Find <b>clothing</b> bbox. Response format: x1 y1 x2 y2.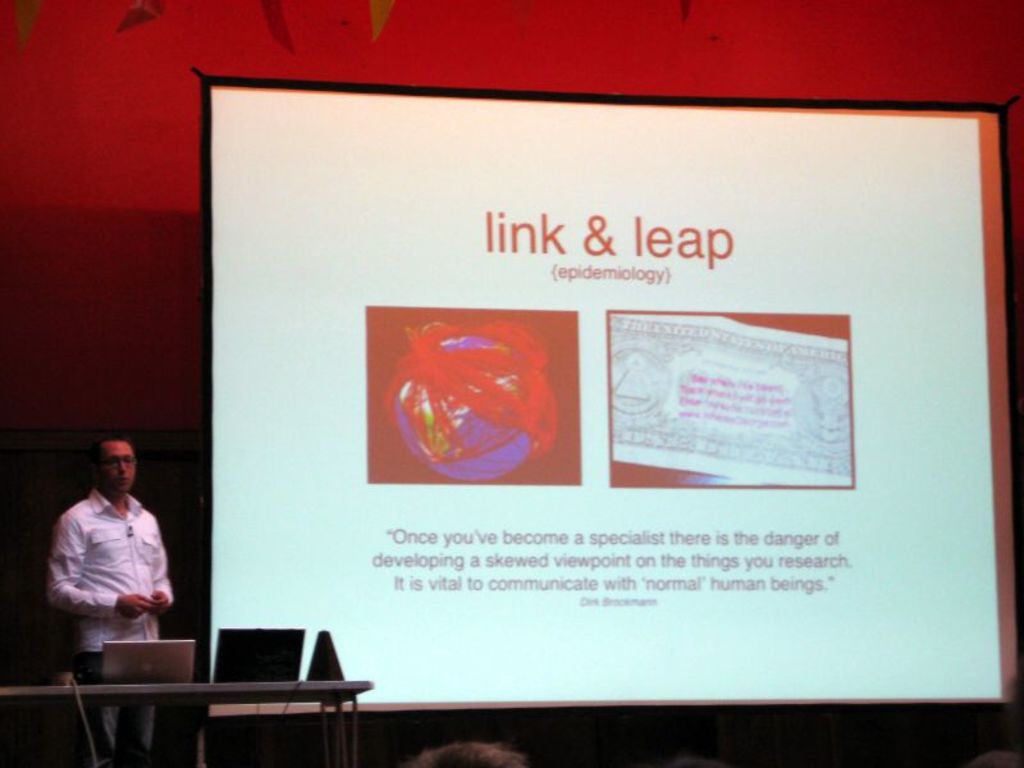
76 671 151 767.
